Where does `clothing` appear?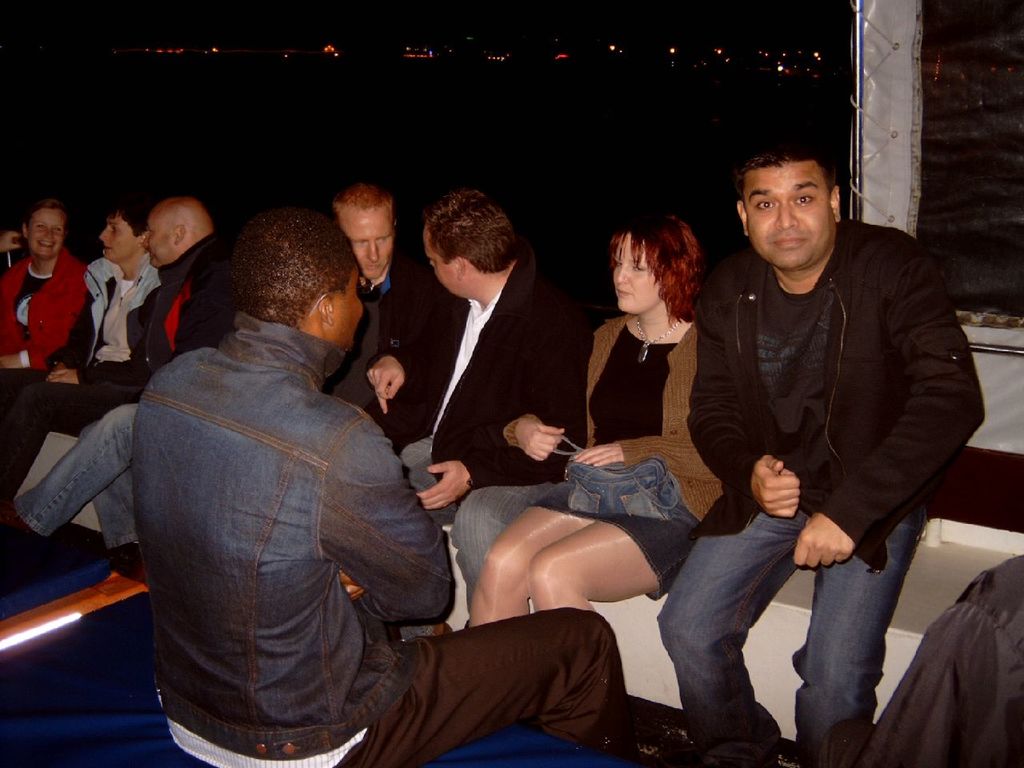
Appears at x1=0, y1=250, x2=102, y2=366.
